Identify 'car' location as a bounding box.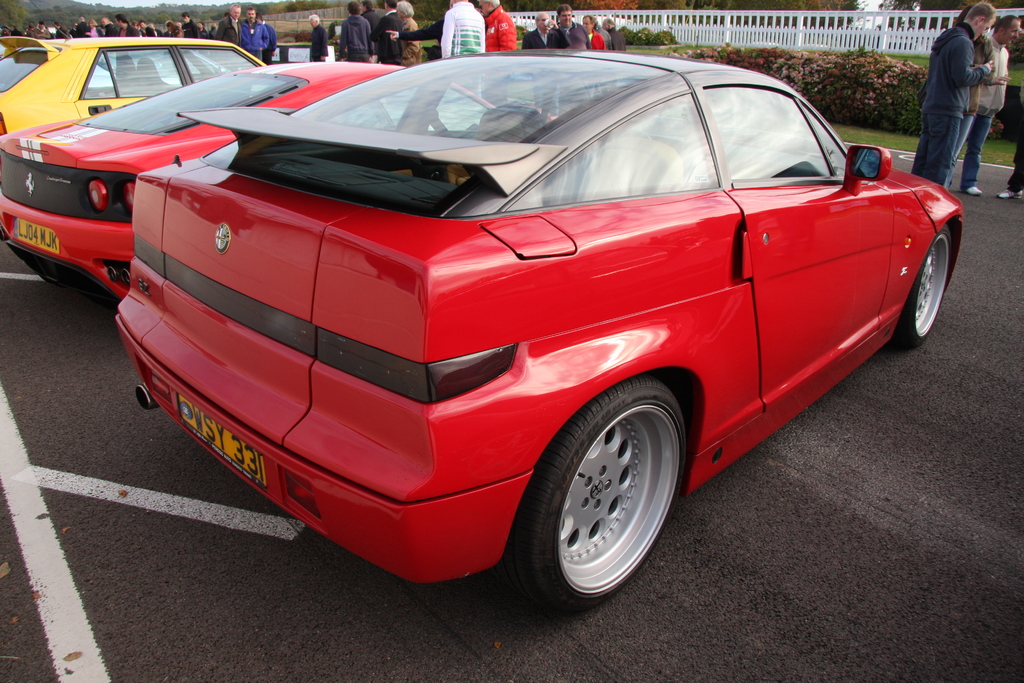
(left=0, top=59, right=414, bottom=295).
